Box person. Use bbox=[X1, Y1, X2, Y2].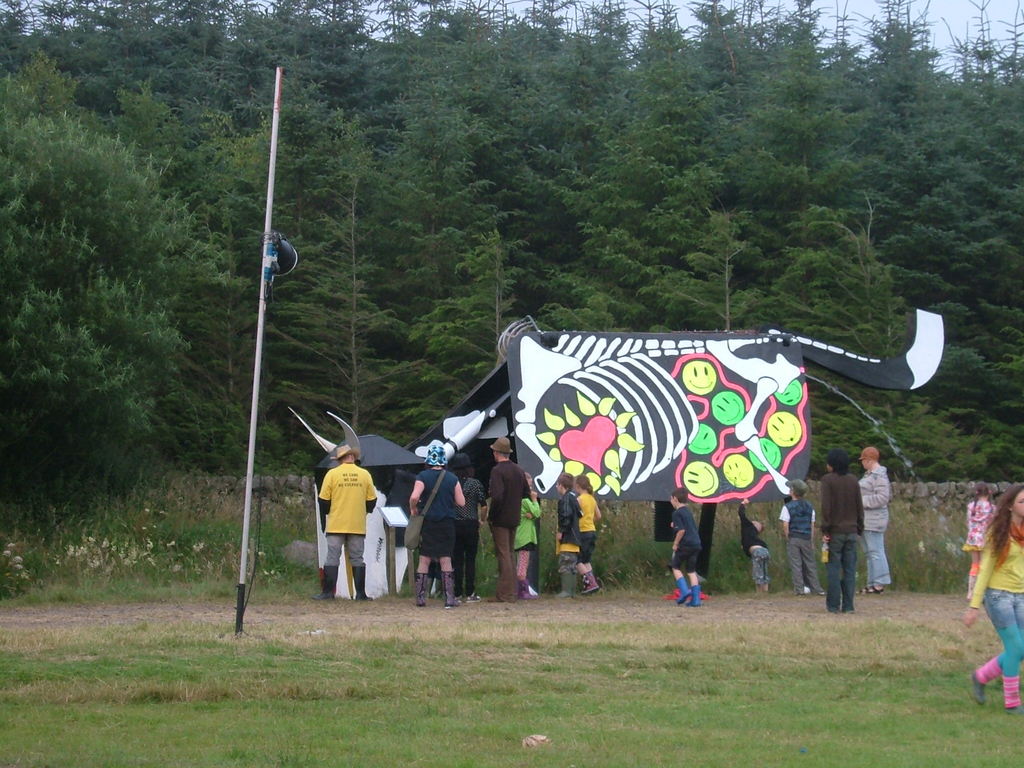
bbox=[669, 486, 707, 607].
